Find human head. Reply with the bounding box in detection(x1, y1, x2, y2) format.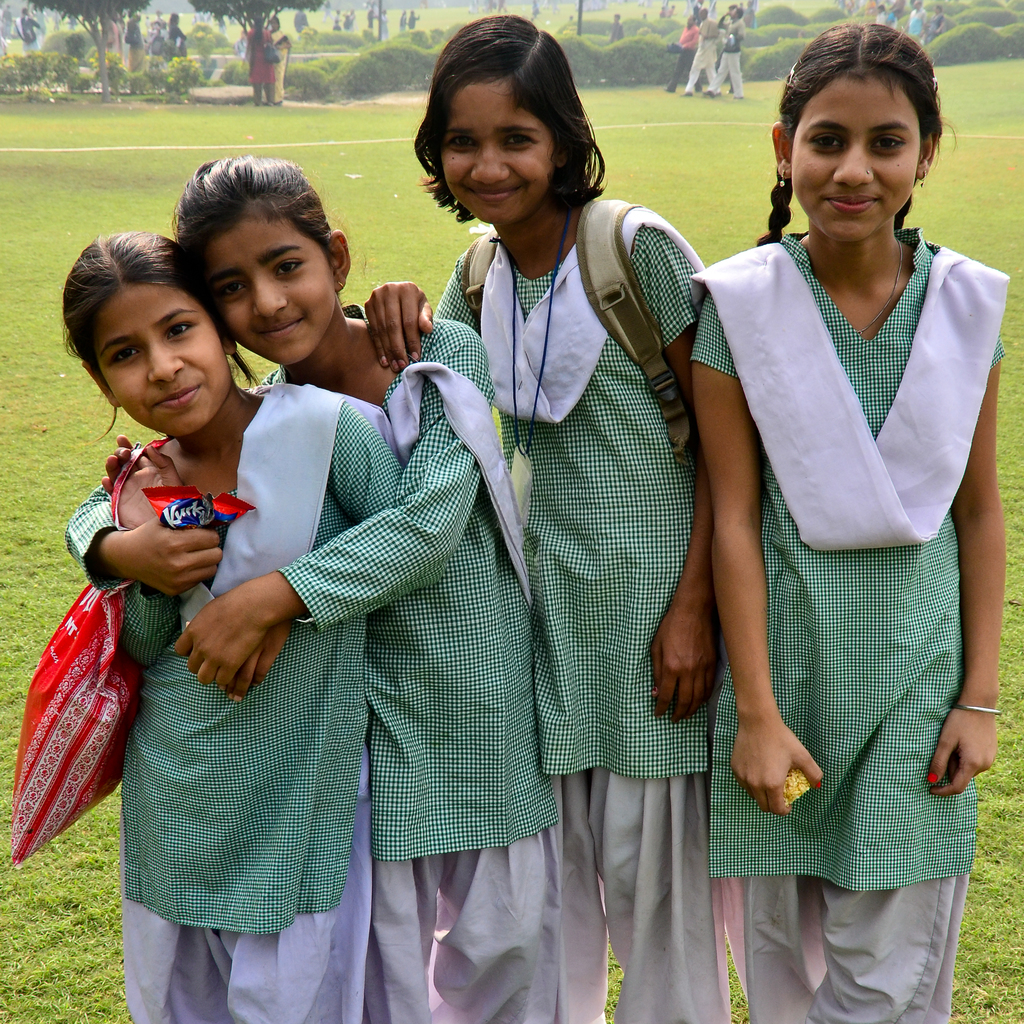
detection(410, 9, 600, 232).
